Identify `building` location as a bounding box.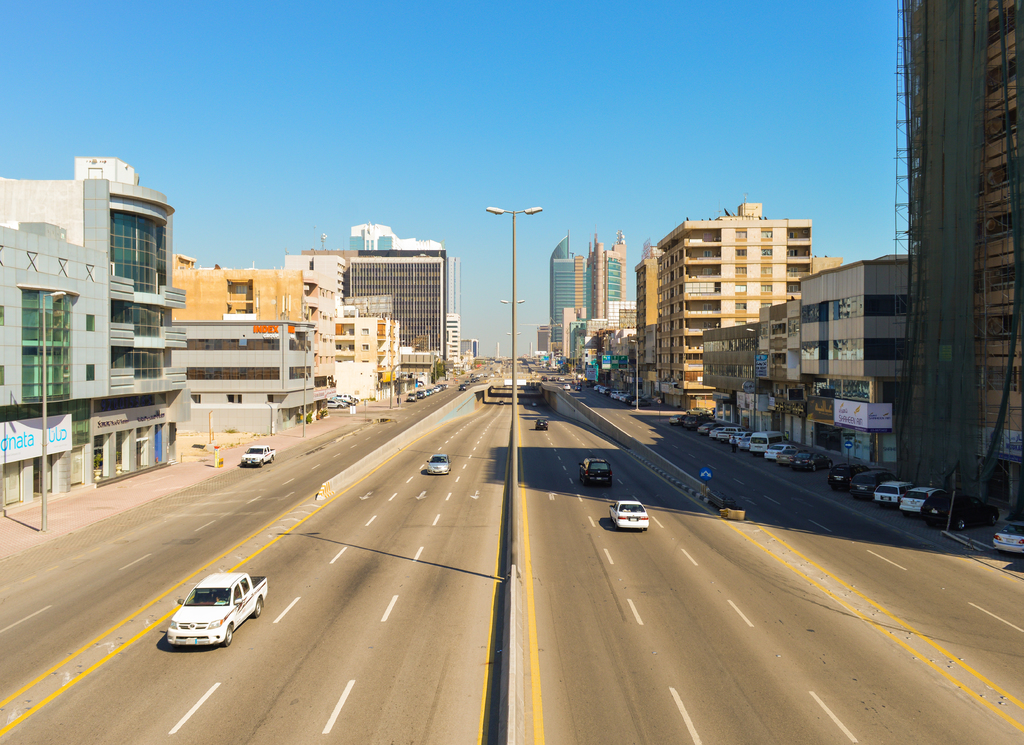
285,249,383,402.
